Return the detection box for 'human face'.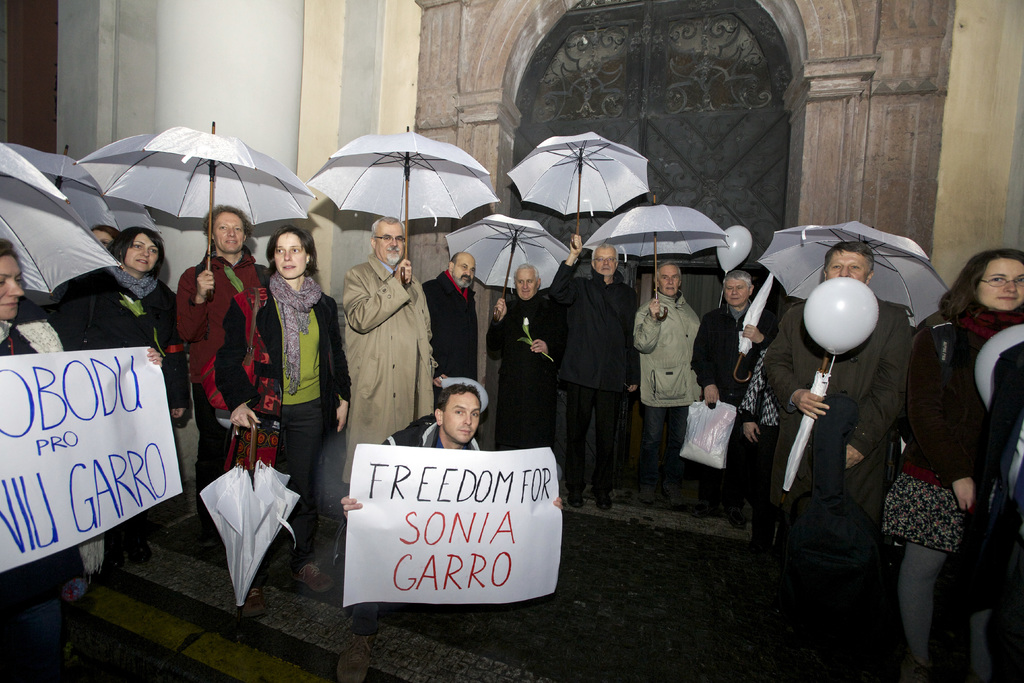
select_region(973, 255, 1023, 311).
